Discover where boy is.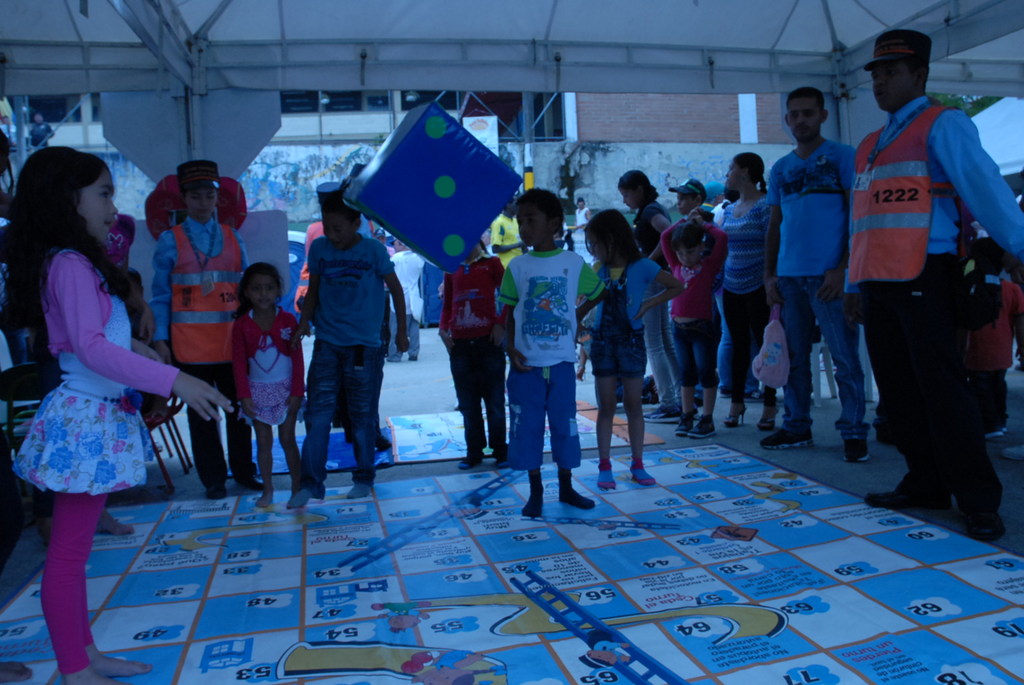
Discovered at l=484, t=189, r=610, b=540.
